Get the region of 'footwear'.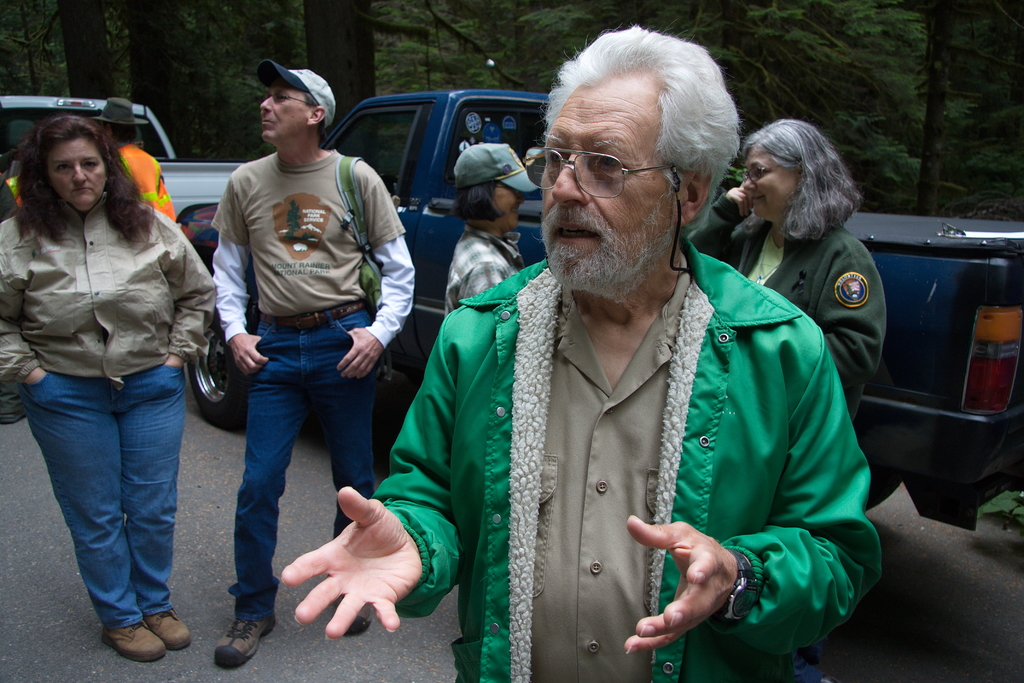
Rect(200, 618, 275, 668).
